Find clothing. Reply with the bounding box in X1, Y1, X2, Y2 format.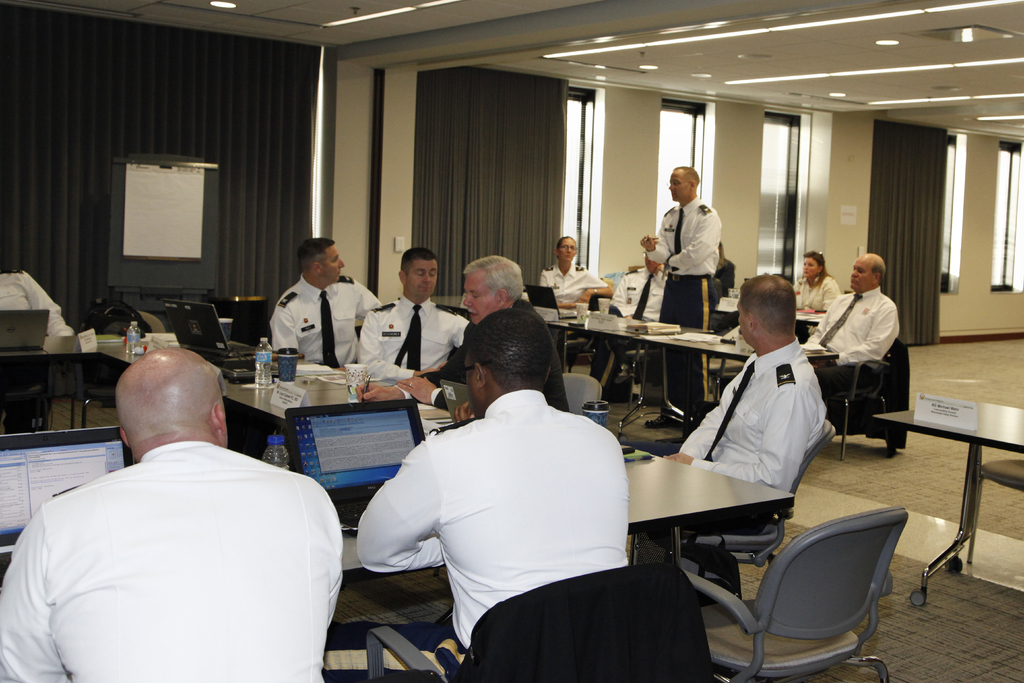
710, 256, 738, 297.
